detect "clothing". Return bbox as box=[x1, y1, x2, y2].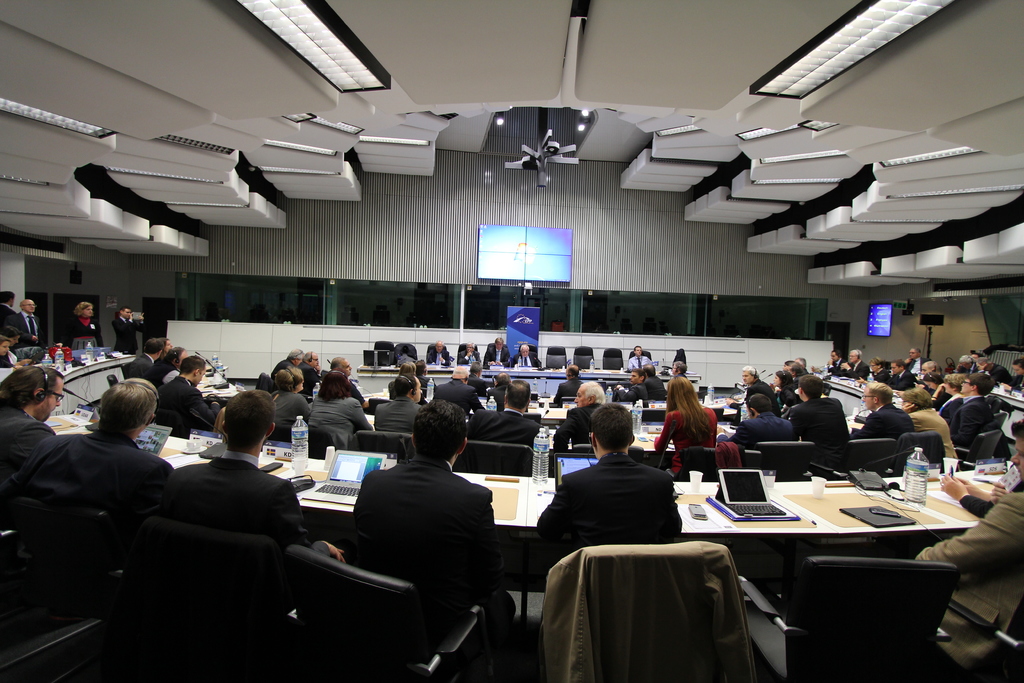
box=[20, 428, 175, 533].
